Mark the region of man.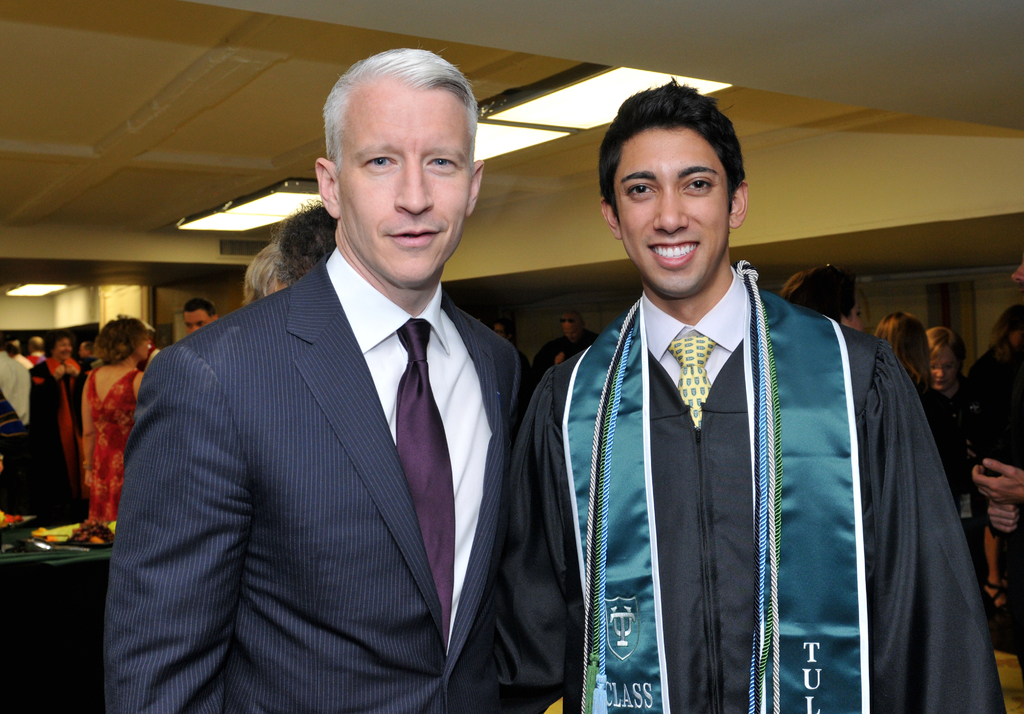
Region: bbox(102, 44, 543, 713).
